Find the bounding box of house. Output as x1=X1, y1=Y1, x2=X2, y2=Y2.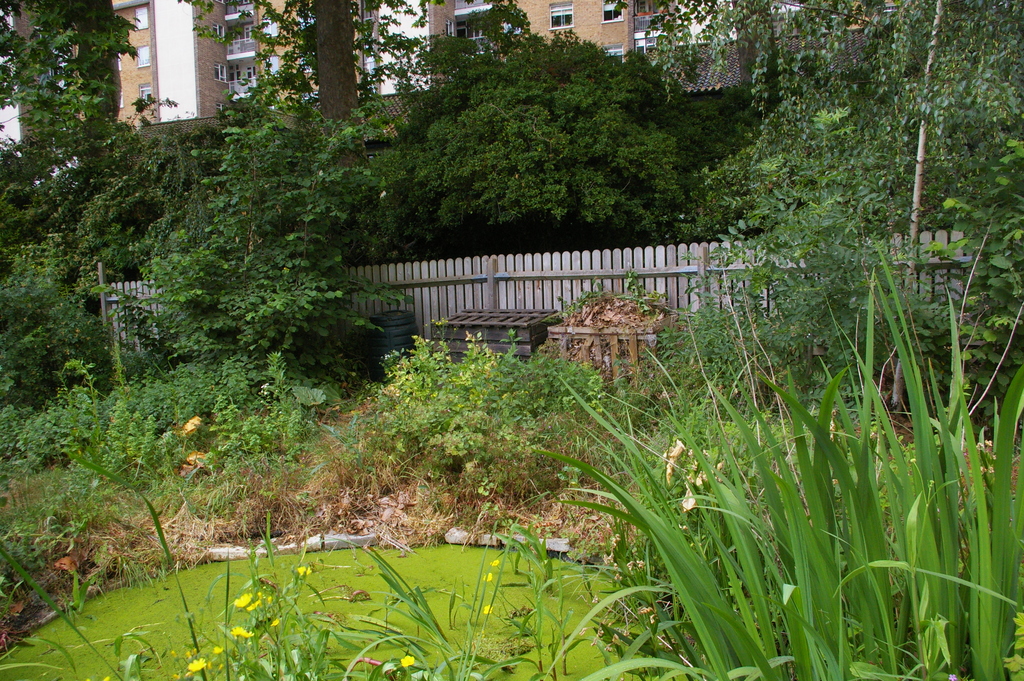
x1=72, y1=0, x2=848, y2=174.
